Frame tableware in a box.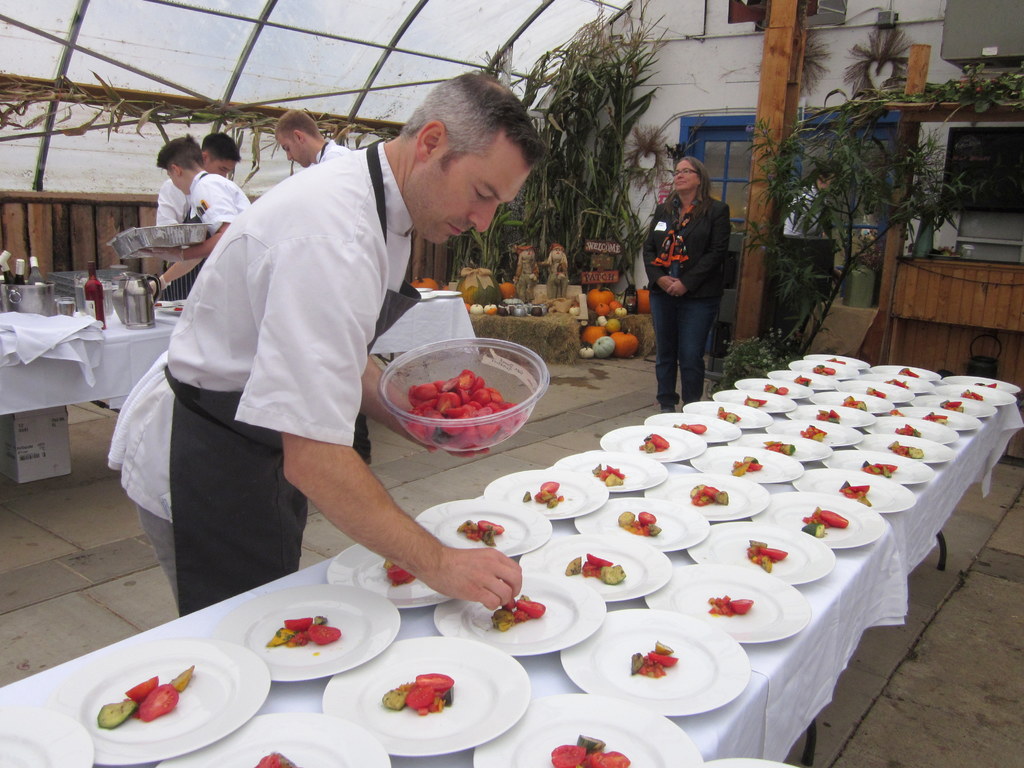
x1=936 y1=372 x2=1018 y2=390.
